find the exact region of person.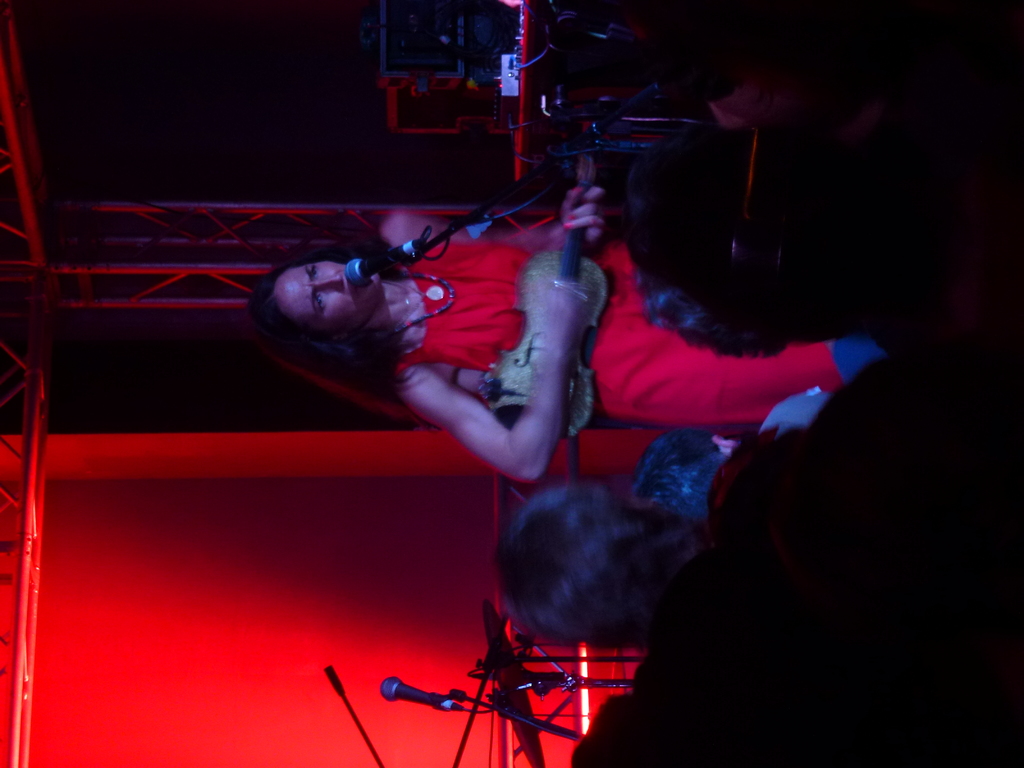
Exact region: left=242, top=186, right=883, bottom=481.
